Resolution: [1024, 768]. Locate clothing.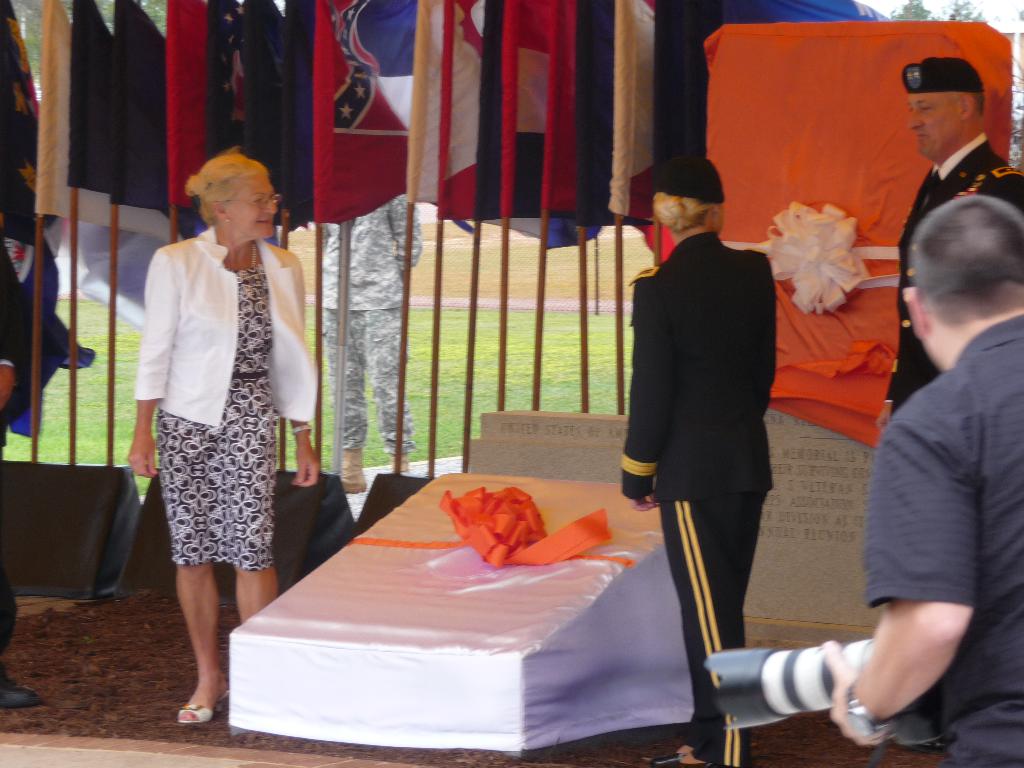
bbox=[310, 189, 424, 449].
